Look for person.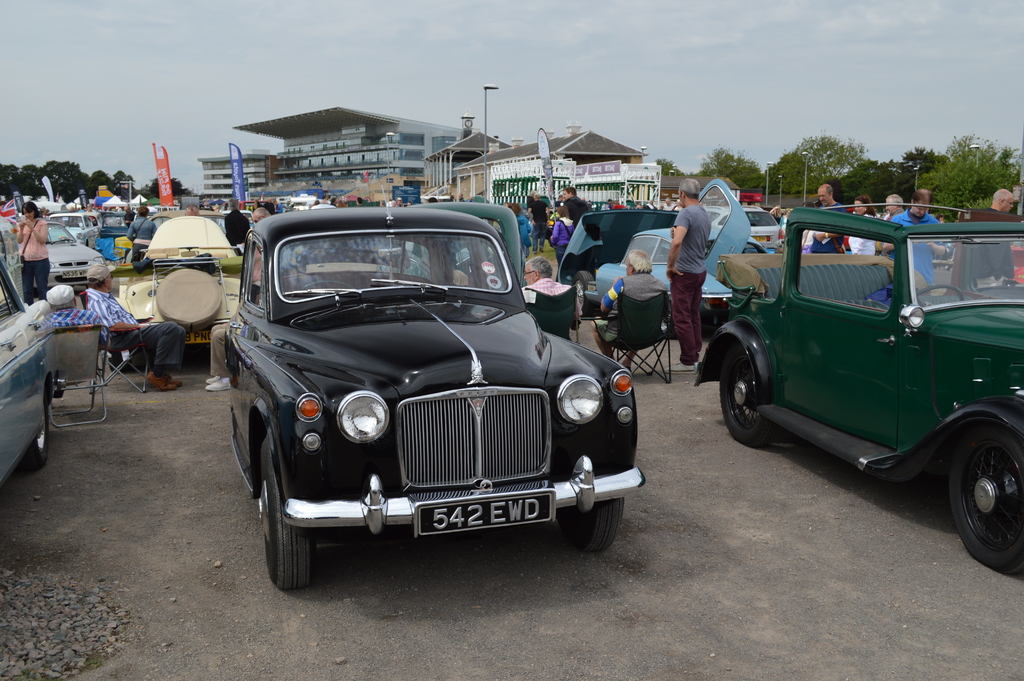
Found: locate(82, 263, 187, 396).
